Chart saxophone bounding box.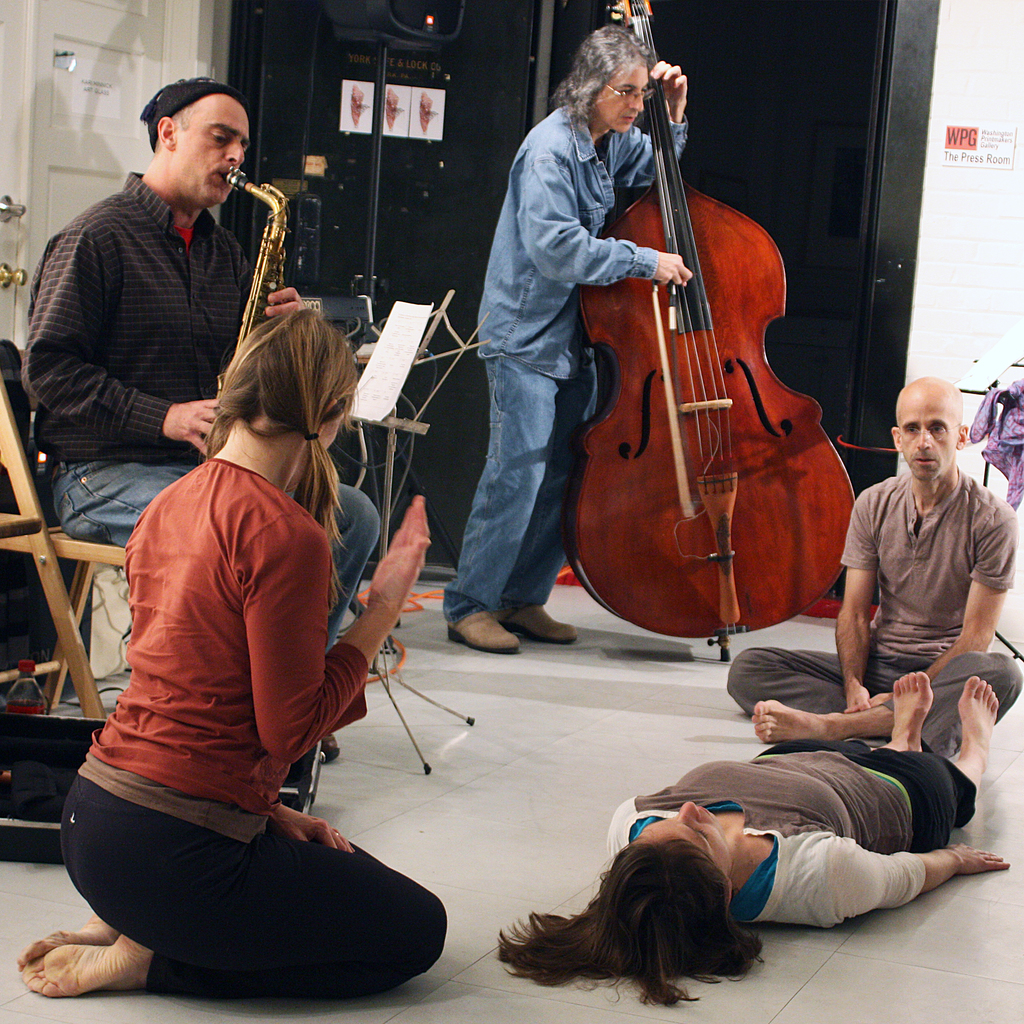
Charted: bbox=(202, 154, 289, 356).
